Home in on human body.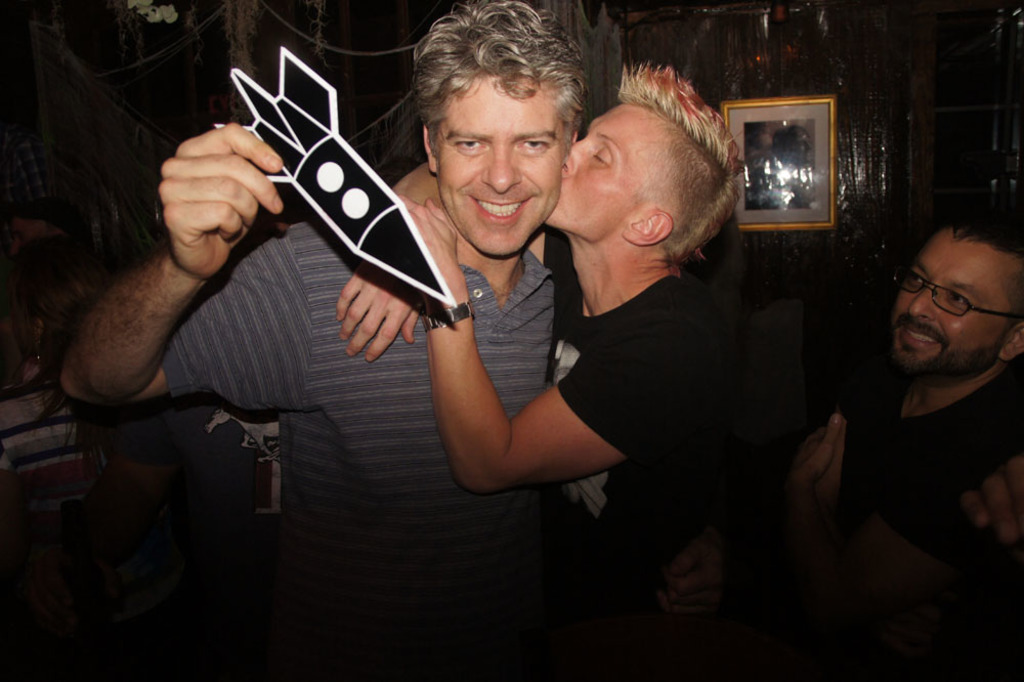
Homed in at left=0, top=377, right=110, bottom=569.
